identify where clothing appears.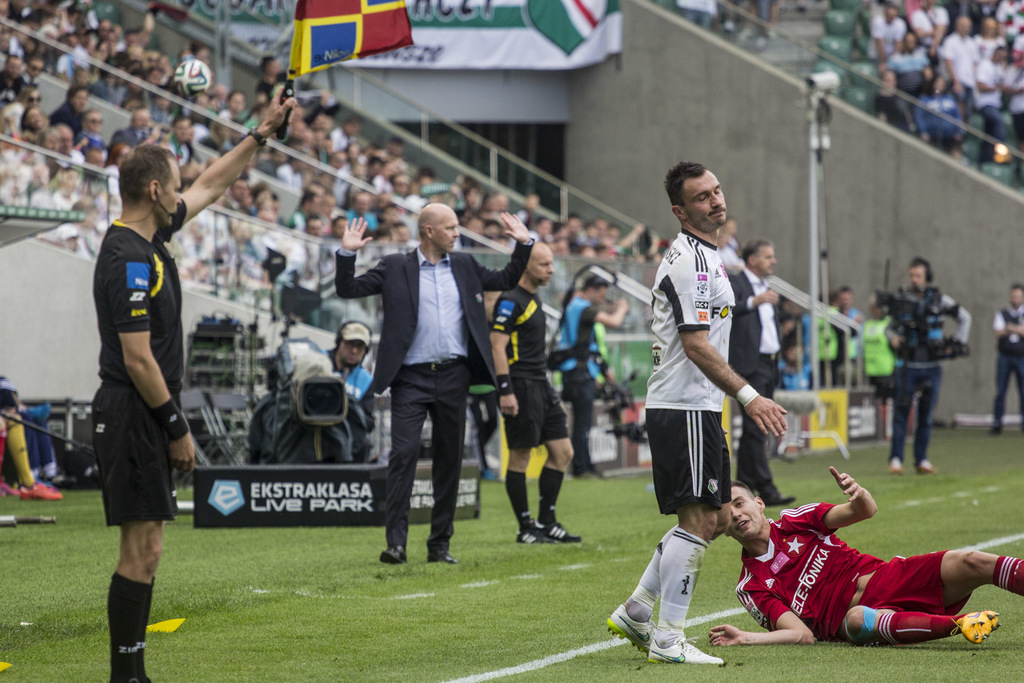
Appears at Rect(993, 355, 1022, 427).
